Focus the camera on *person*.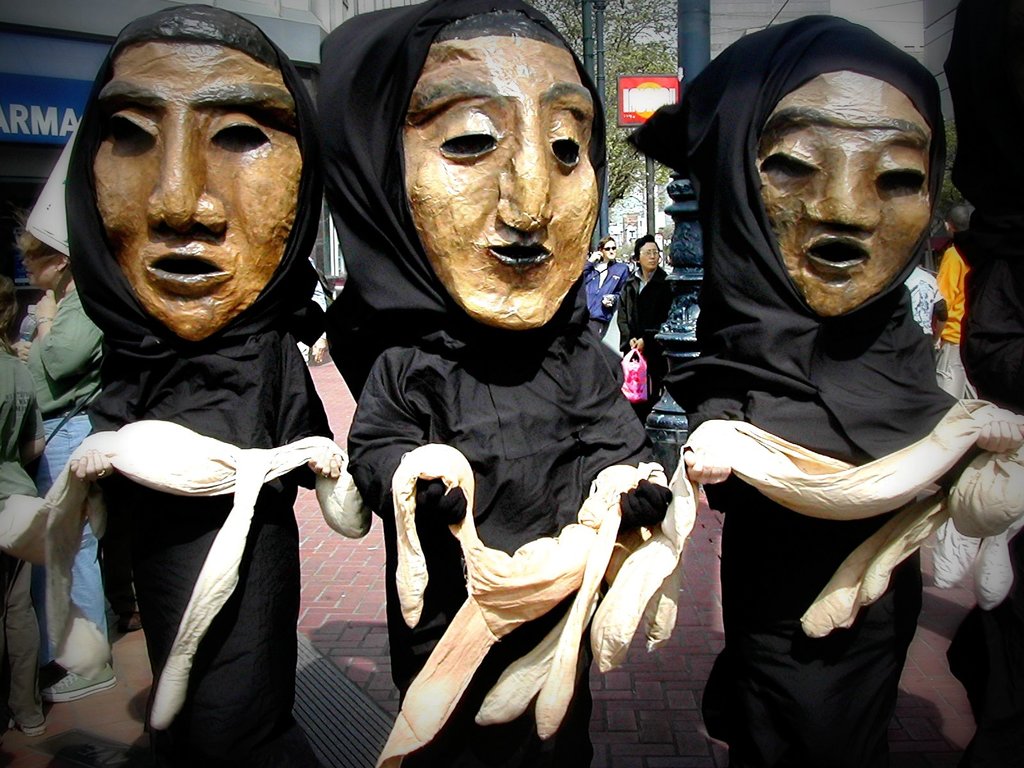
Focus region: <box>4,118,99,696</box>.
